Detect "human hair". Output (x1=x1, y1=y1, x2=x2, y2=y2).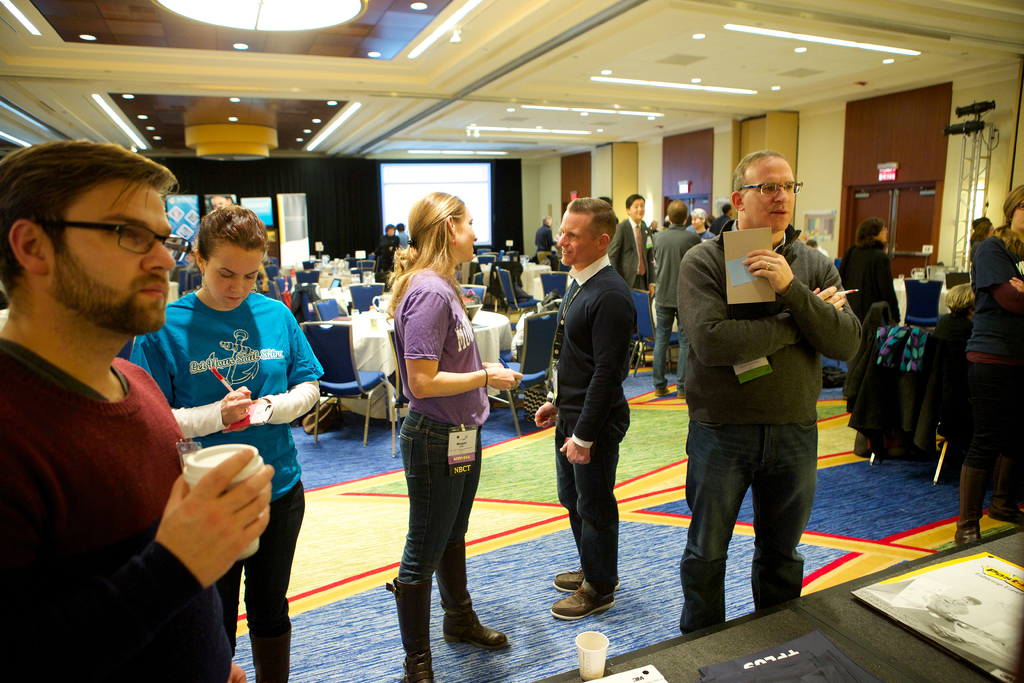
(x1=733, y1=155, x2=785, y2=199).
